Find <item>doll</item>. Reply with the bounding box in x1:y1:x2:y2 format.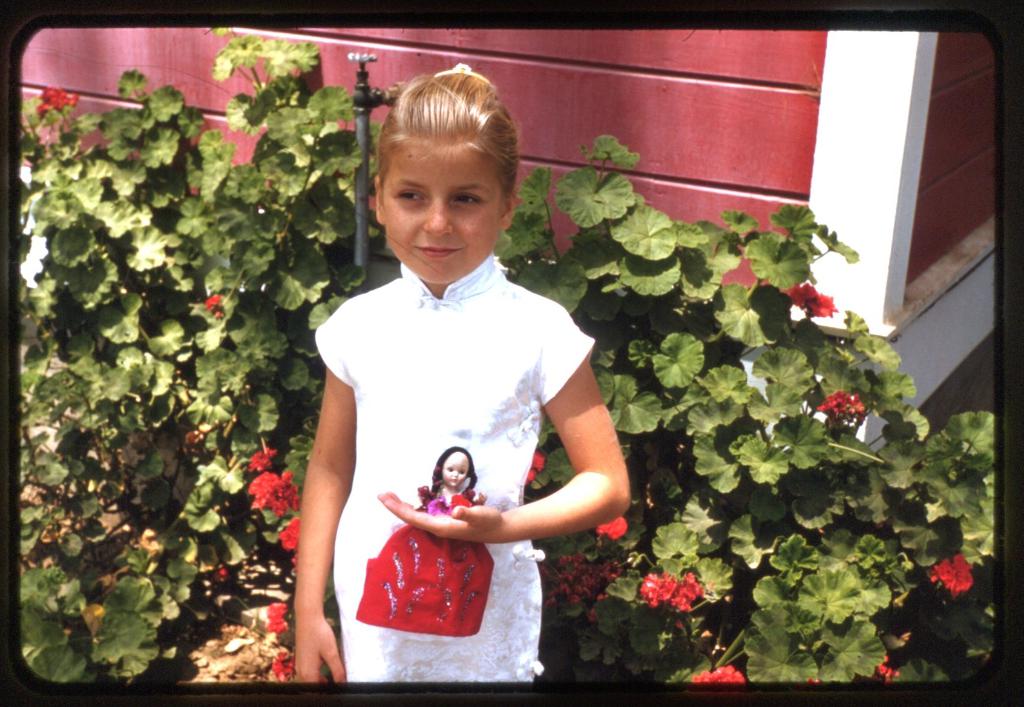
258:54:628:667.
